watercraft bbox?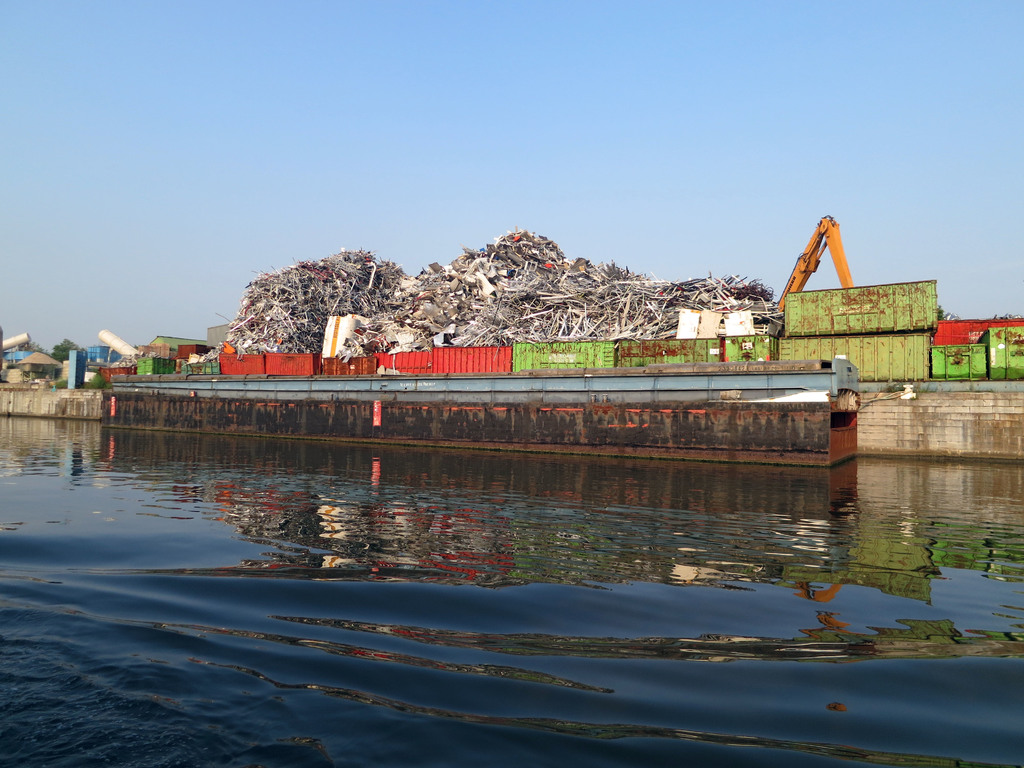
l=110, t=307, r=918, b=444
